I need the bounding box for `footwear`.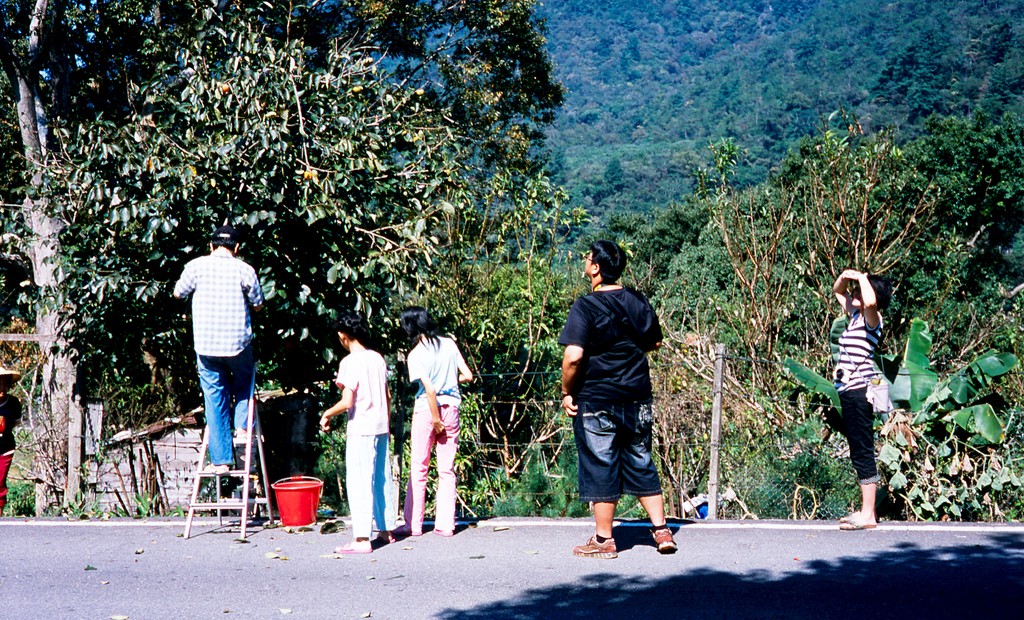
Here it is: 647, 528, 677, 552.
